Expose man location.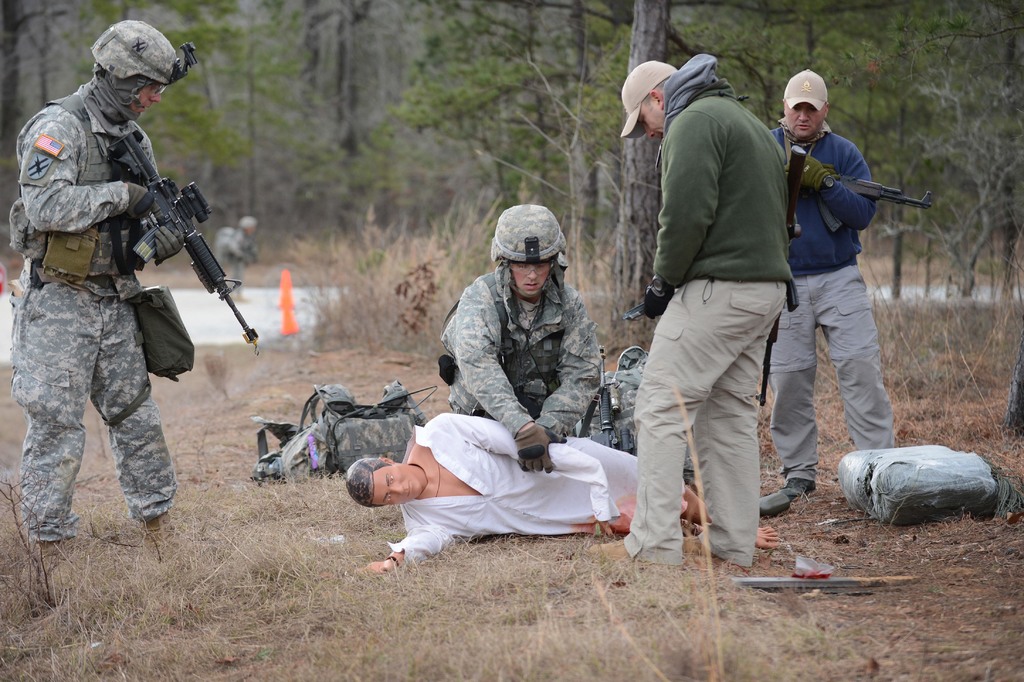
Exposed at x1=634 y1=17 x2=826 y2=590.
